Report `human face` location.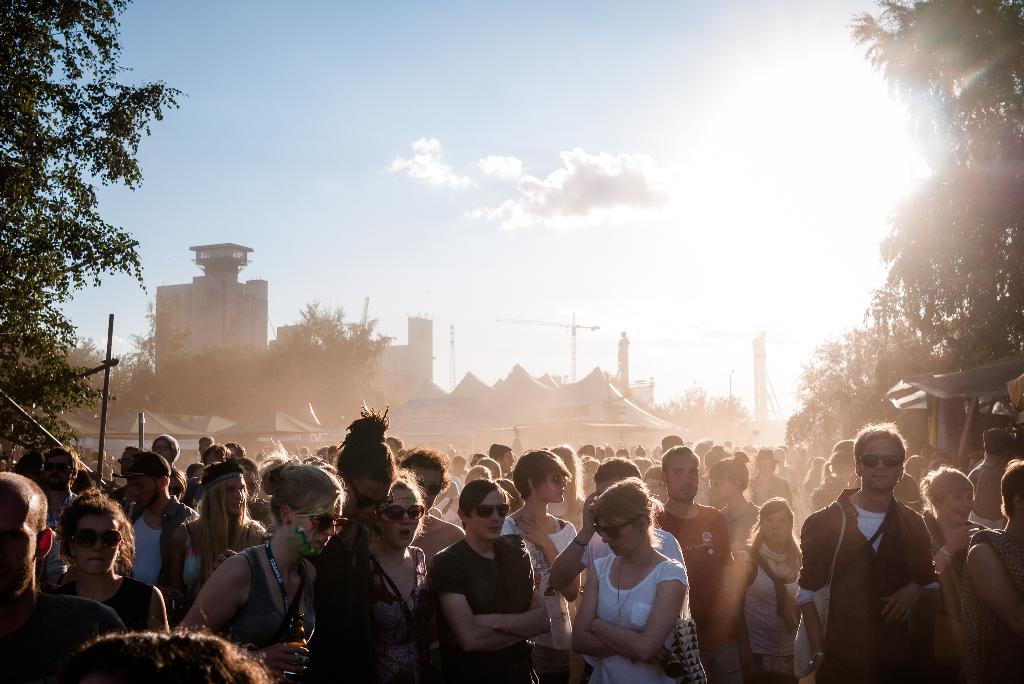
Report: 291/492/346/562.
